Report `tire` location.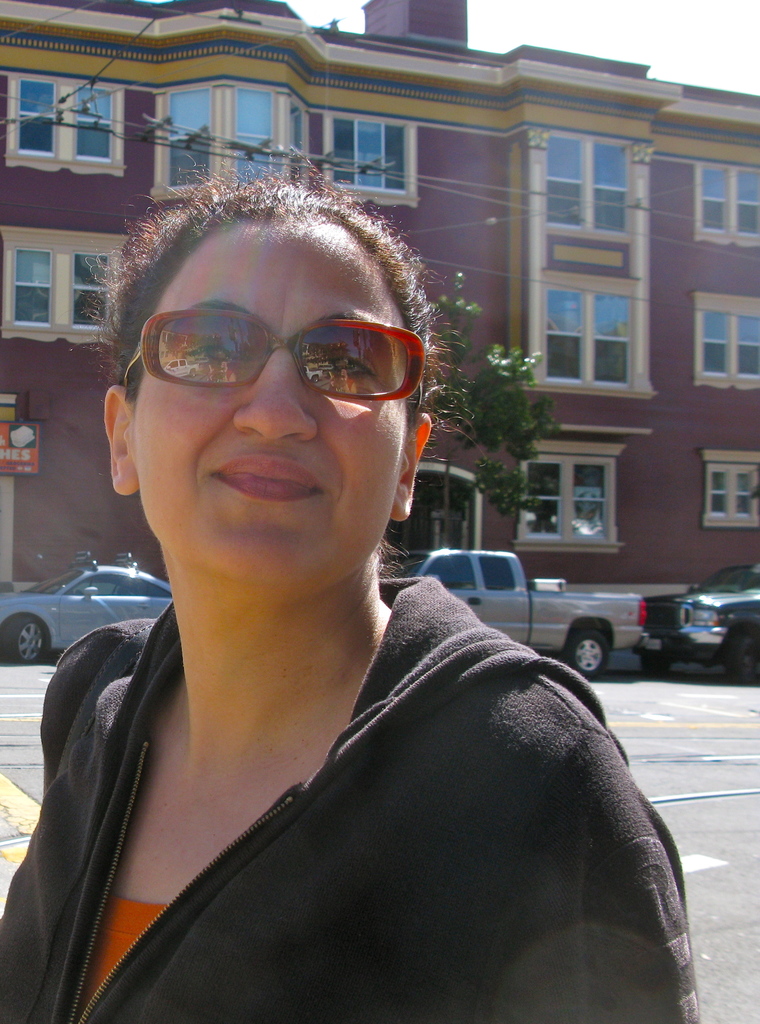
Report: <bbox>722, 624, 756, 680</bbox>.
